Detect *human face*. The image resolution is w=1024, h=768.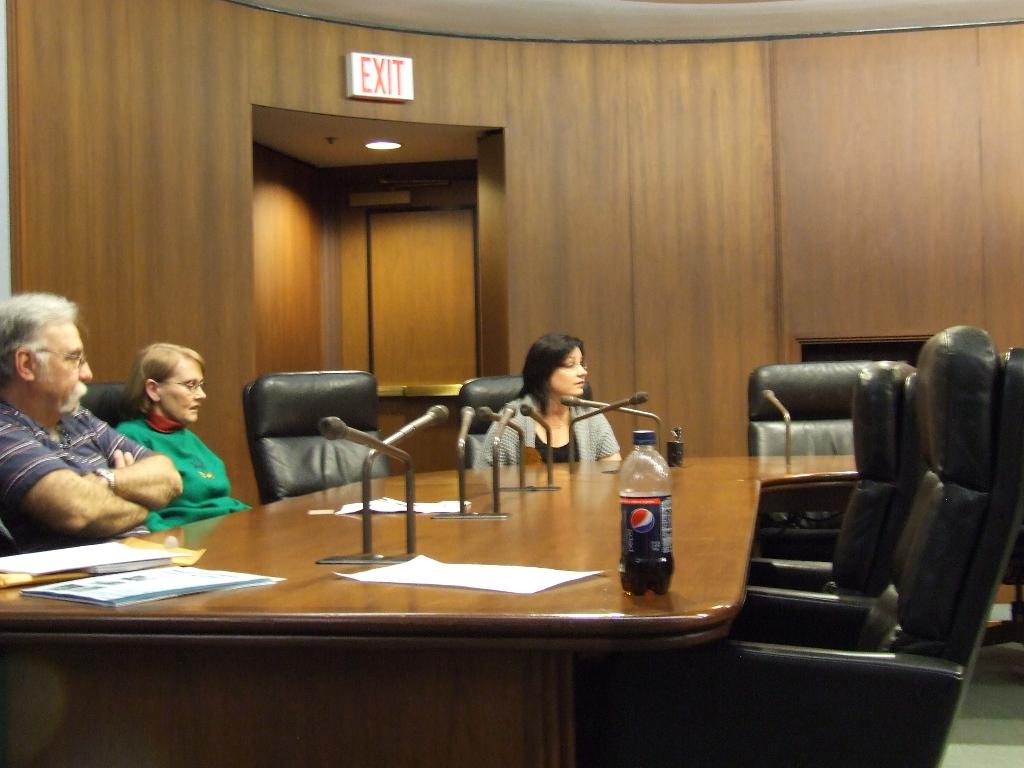
locate(550, 349, 588, 398).
